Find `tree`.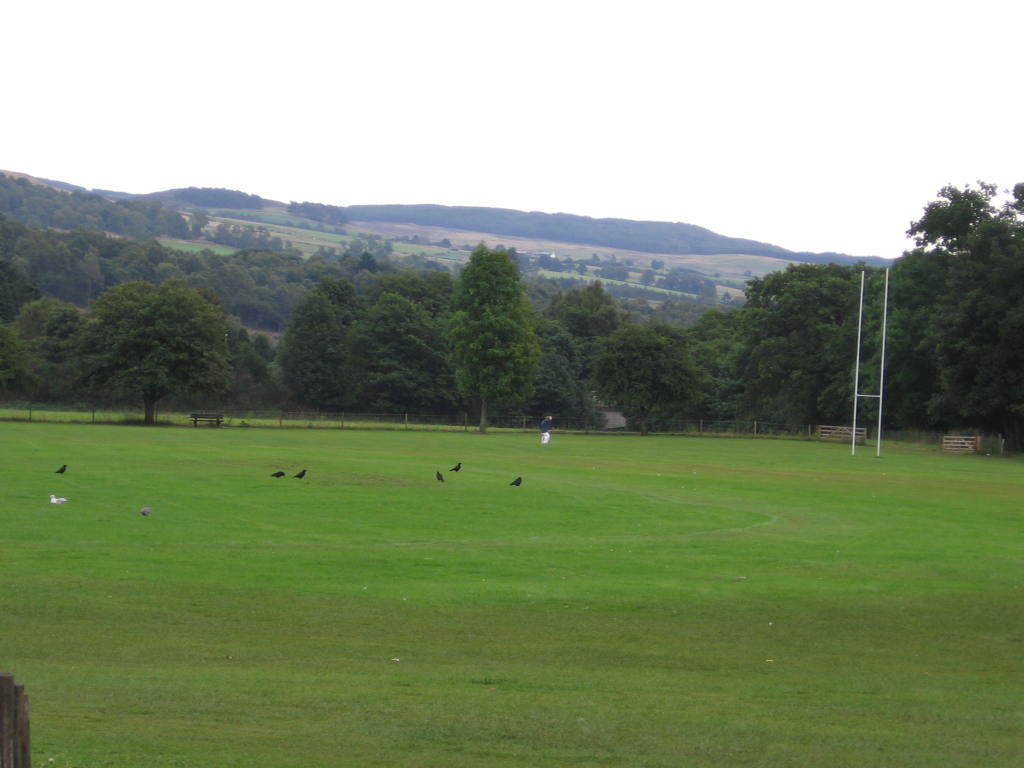
434 231 548 424.
